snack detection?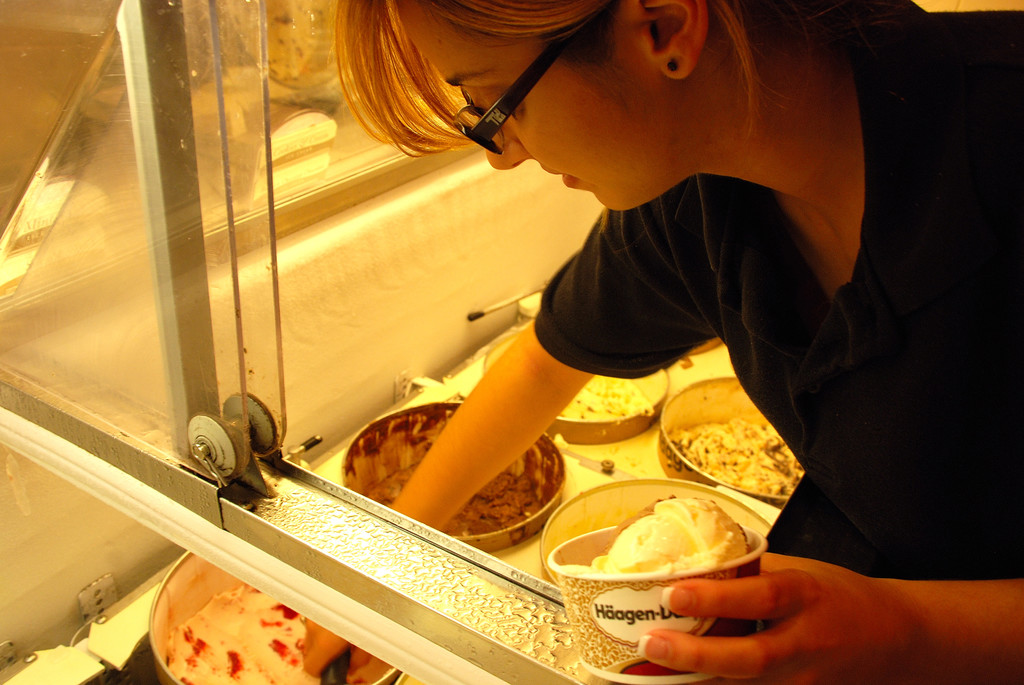
160,574,380,684
